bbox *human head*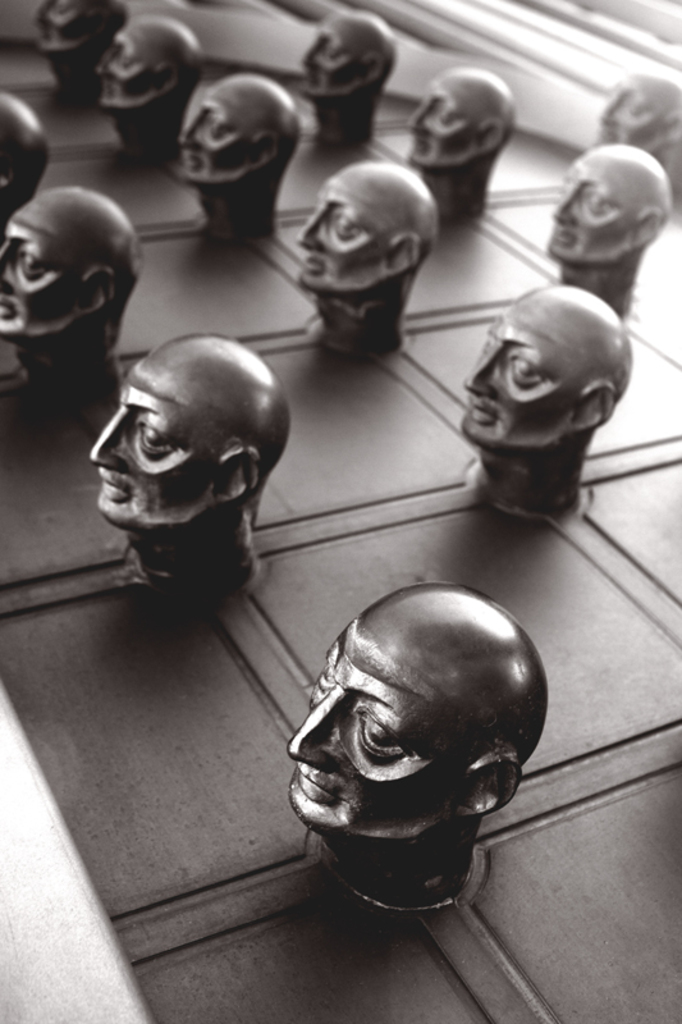
0,90,47,229
